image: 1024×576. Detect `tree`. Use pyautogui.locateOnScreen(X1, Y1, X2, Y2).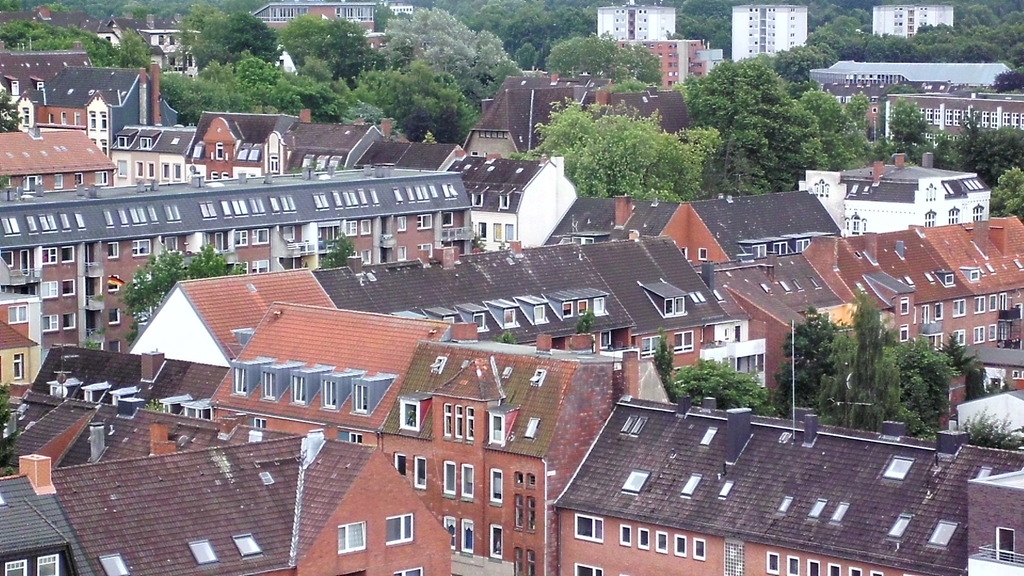
pyautogui.locateOnScreen(836, 0, 1023, 72).
